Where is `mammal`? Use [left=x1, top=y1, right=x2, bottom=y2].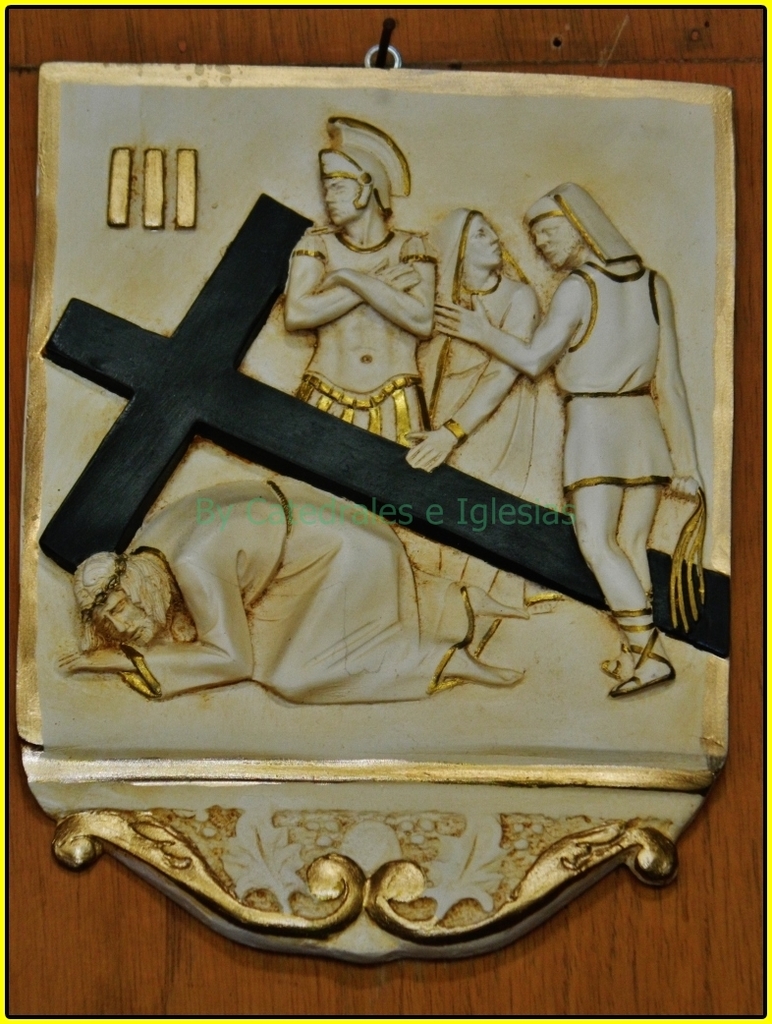
[left=287, top=110, right=437, bottom=473].
